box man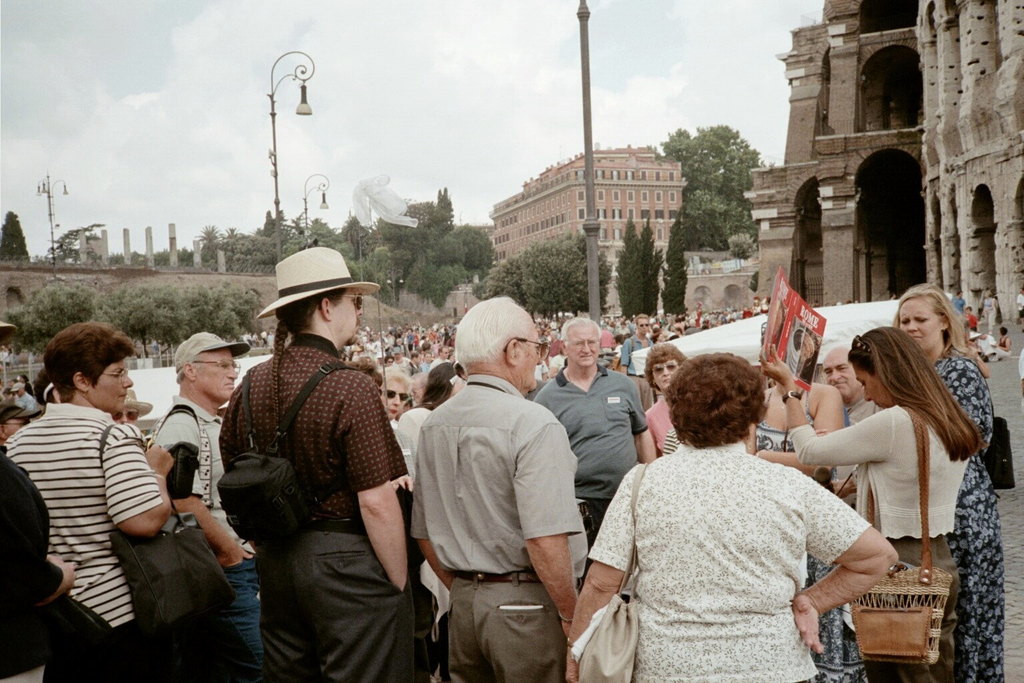
x1=219, y1=241, x2=411, y2=682
